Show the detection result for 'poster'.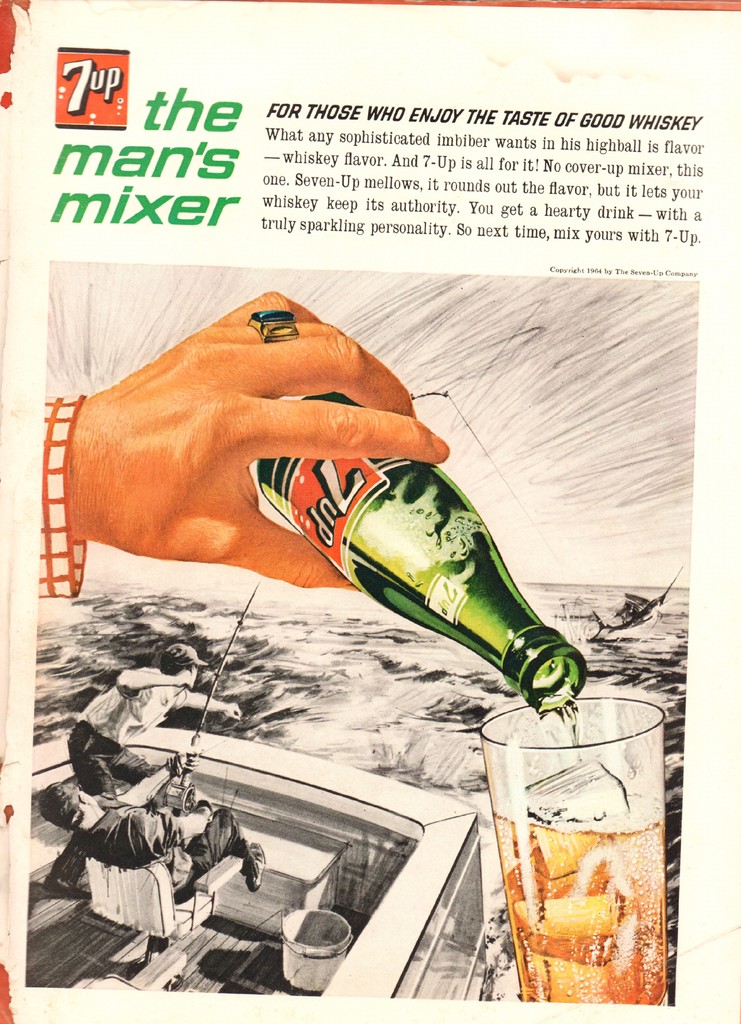
left=0, top=0, right=740, bottom=1023.
